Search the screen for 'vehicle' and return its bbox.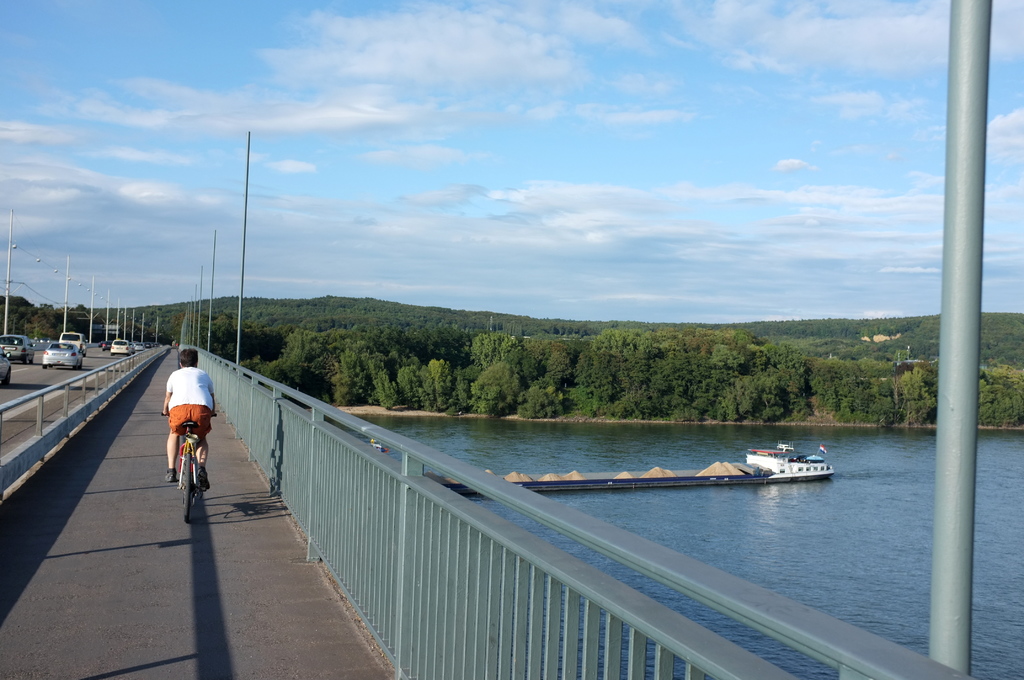
Found: box=[136, 341, 150, 350].
